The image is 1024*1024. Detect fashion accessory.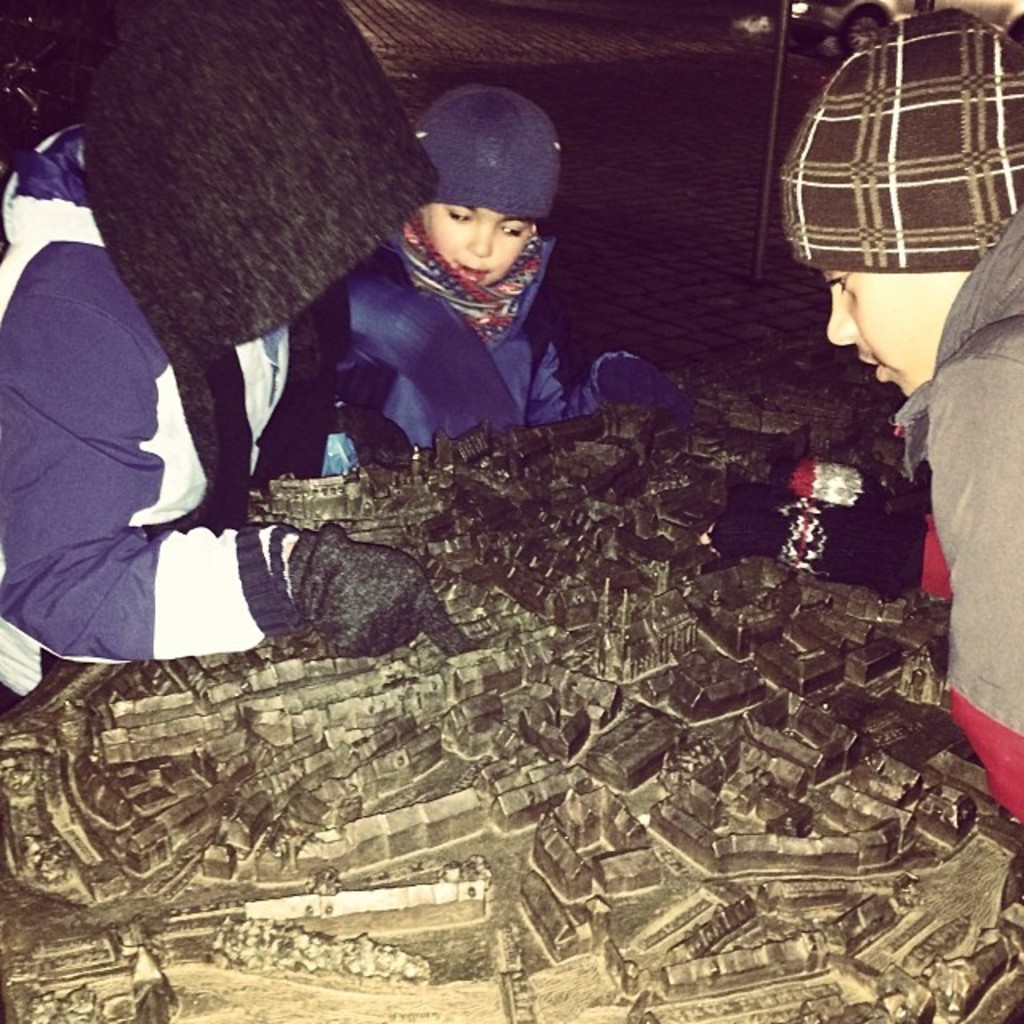
Detection: 696, 456, 931, 603.
